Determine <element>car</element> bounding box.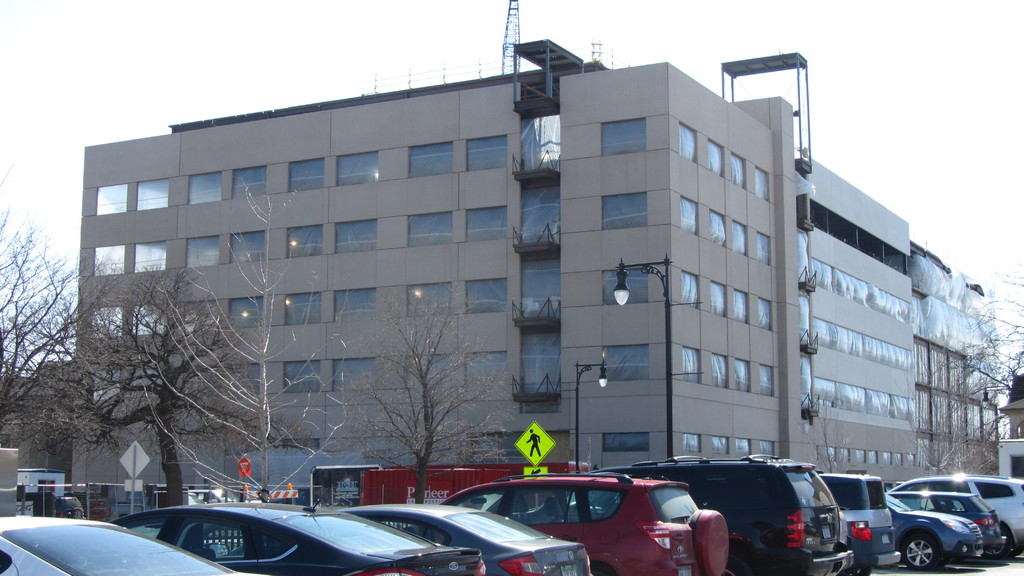
Determined: bbox=[445, 472, 720, 568].
